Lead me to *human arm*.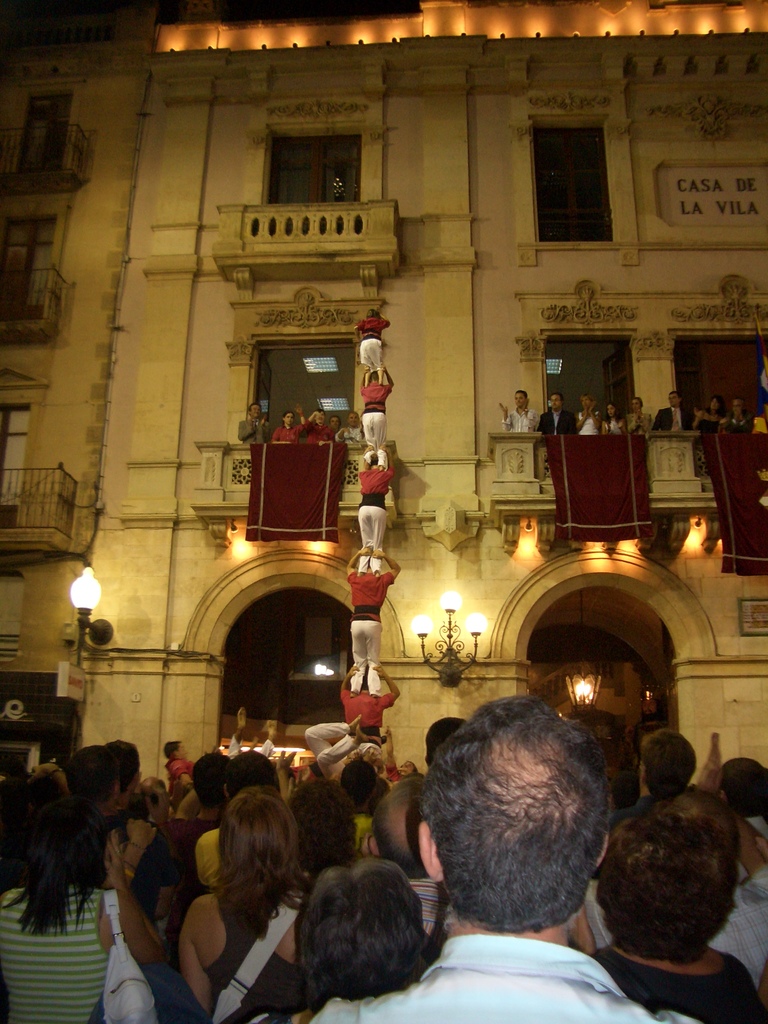
Lead to 276, 742, 298, 803.
